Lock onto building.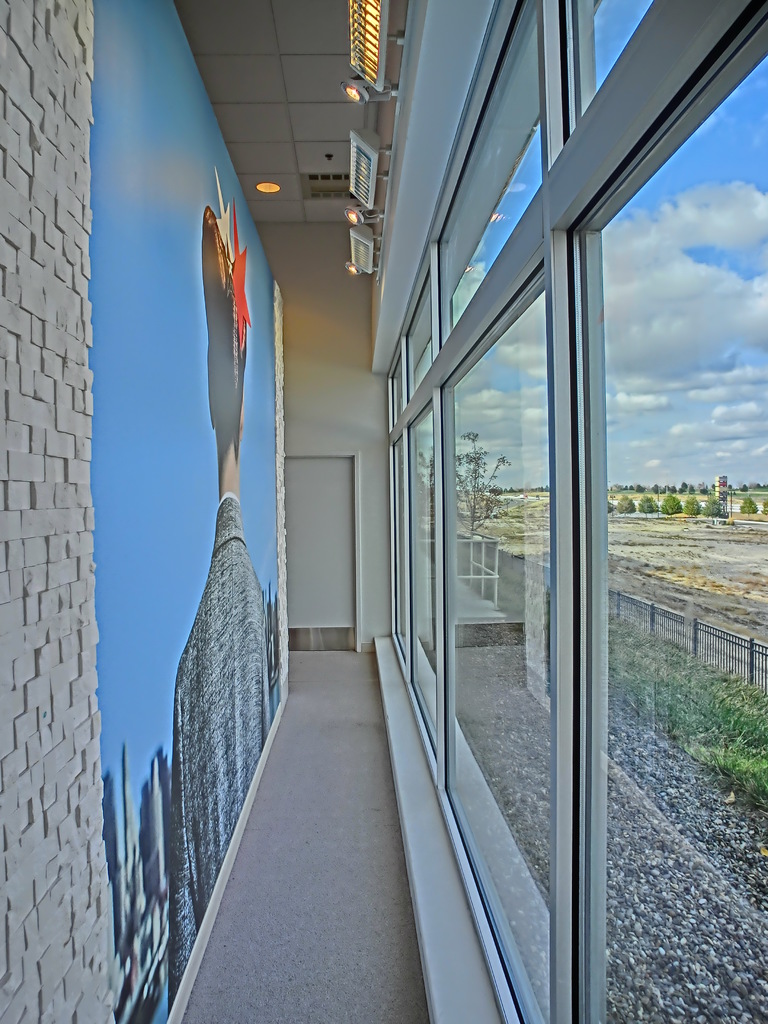
Locked: [x1=0, y1=0, x2=767, y2=1023].
